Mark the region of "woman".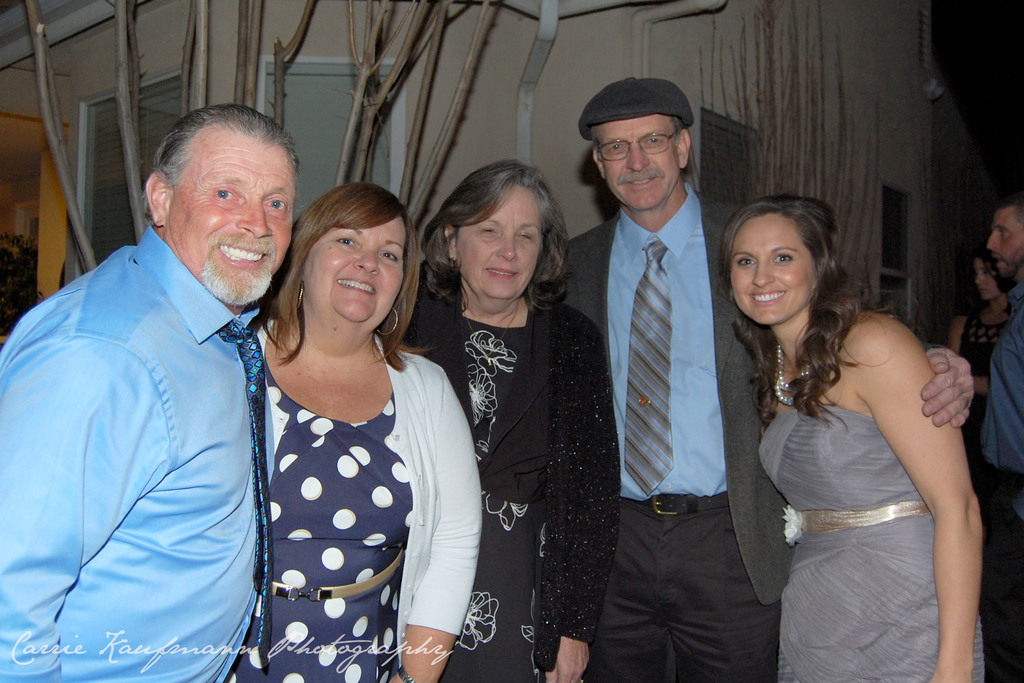
Region: [404,158,627,682].
